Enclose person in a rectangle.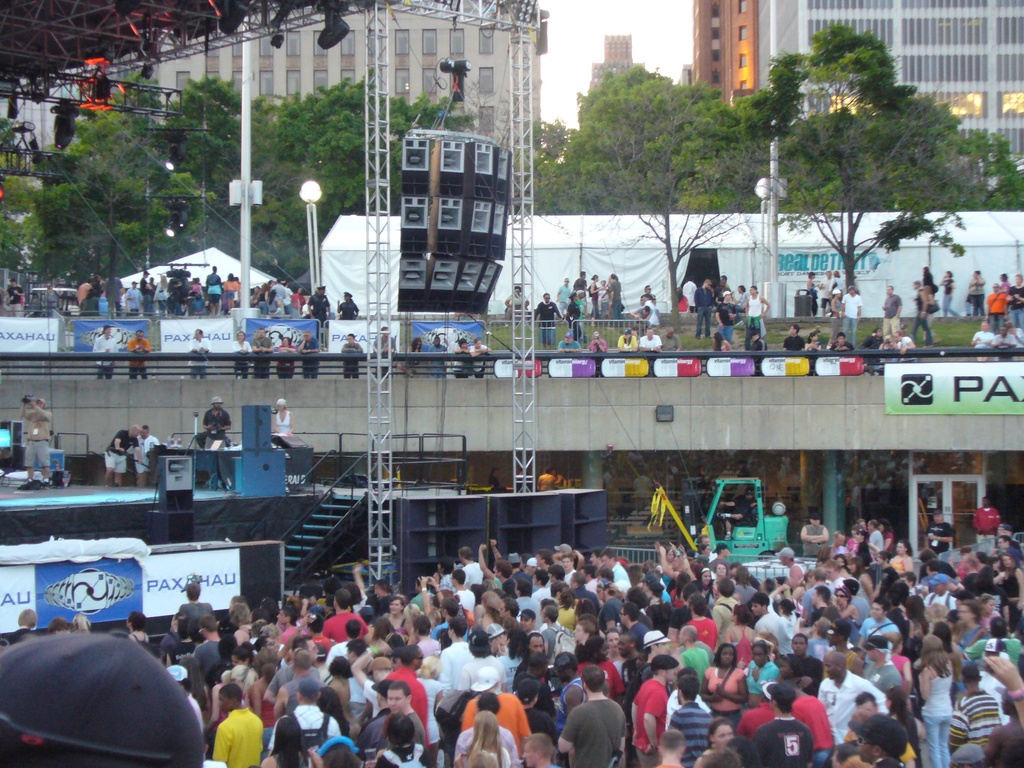
detection(877, 335, 898, 365).
